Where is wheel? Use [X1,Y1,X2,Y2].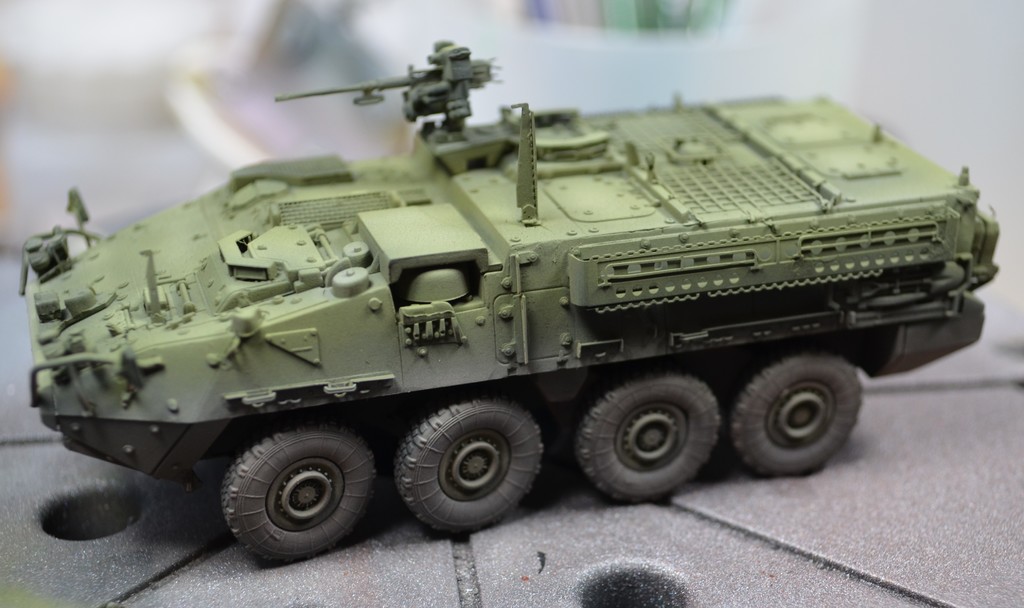
[728,361,860,476].
